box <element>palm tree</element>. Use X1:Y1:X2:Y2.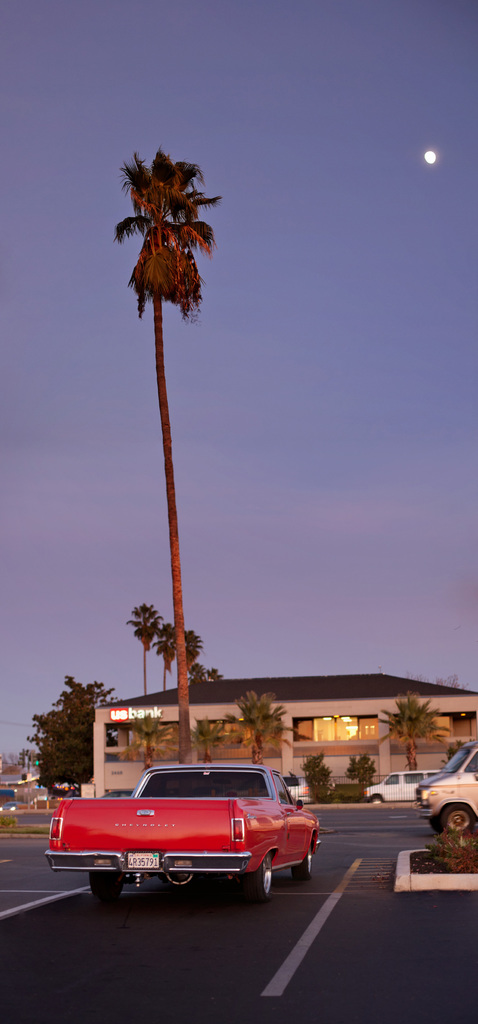
170:621:201:715.
